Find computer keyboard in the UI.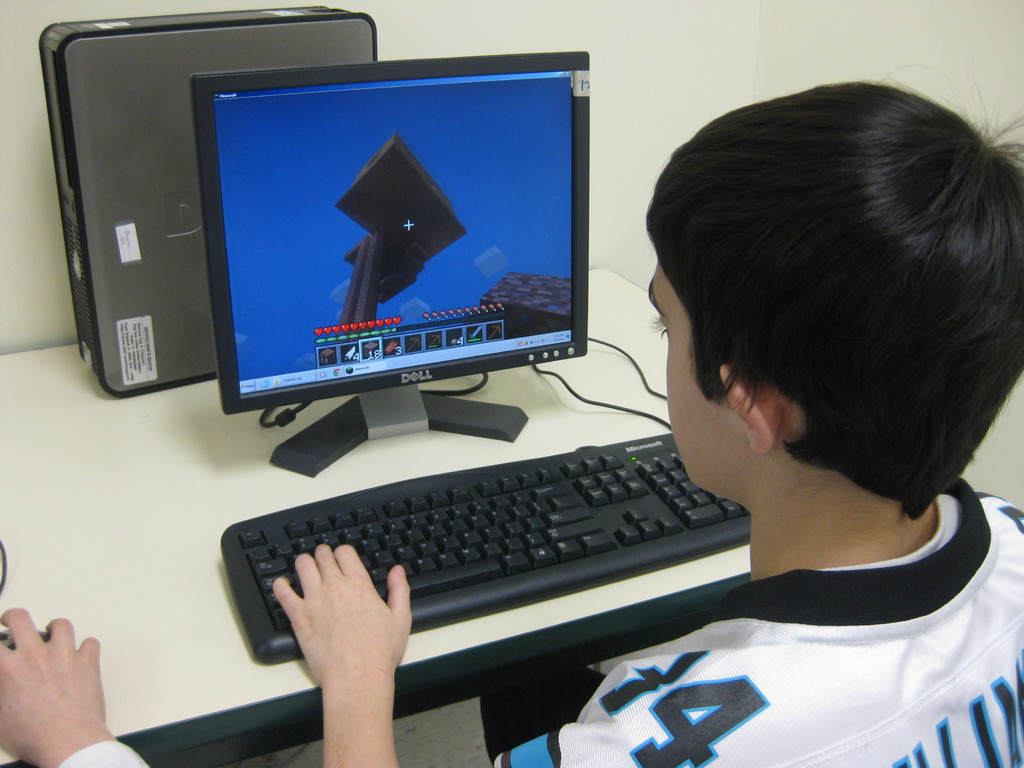
UI element at bbox=(219, 430, 751, 662).
